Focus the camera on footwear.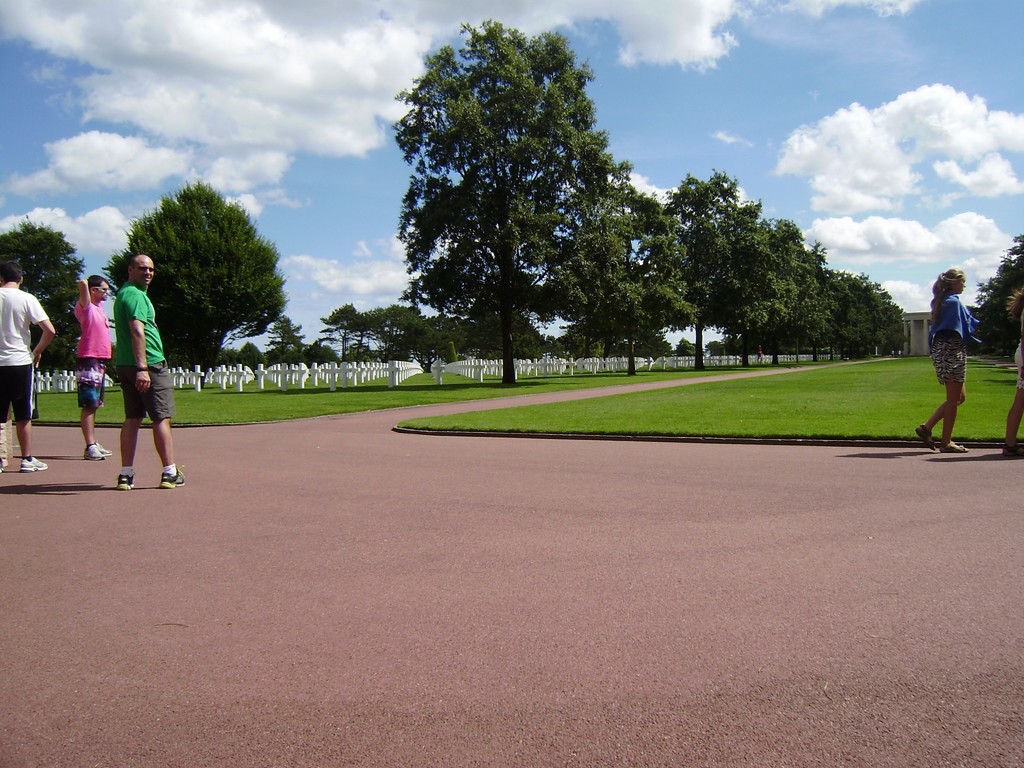
Focus region: locate(82, 444, 104, 461).
